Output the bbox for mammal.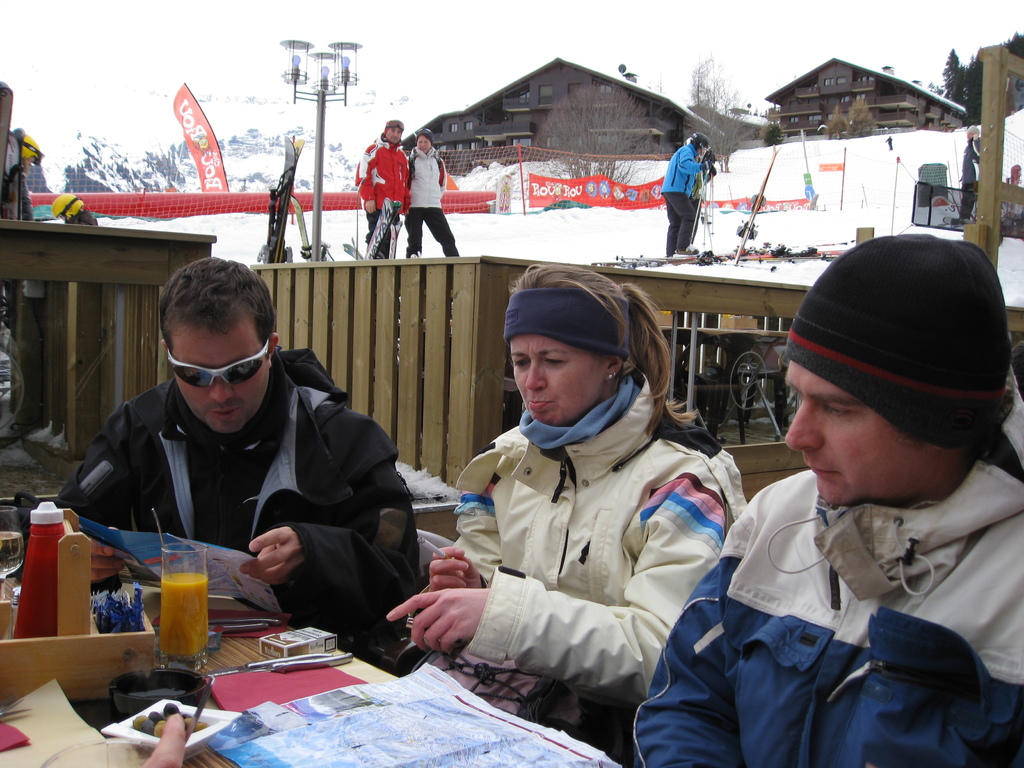
region(690, 149, 717, 246).
